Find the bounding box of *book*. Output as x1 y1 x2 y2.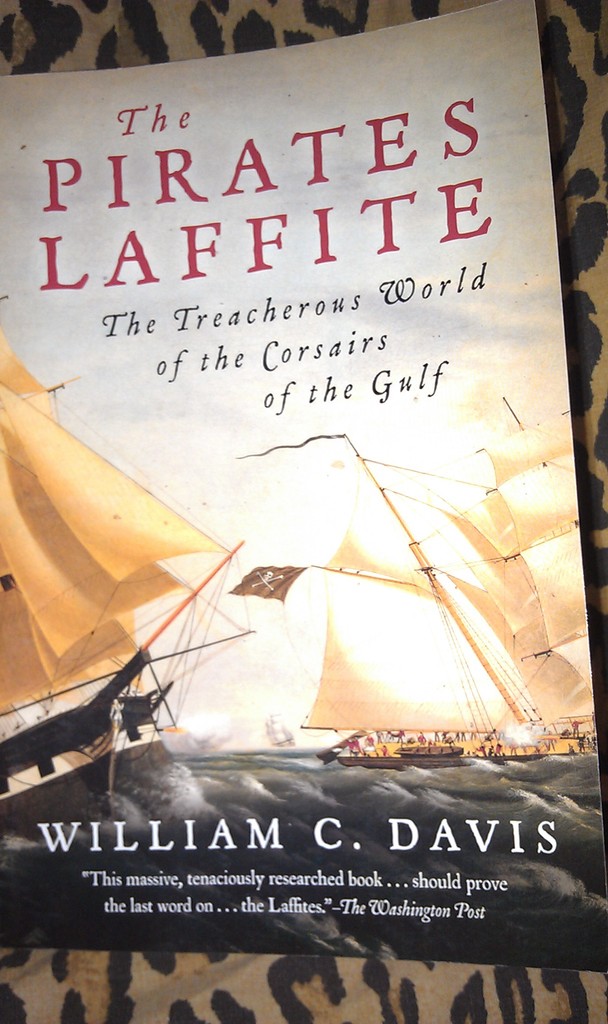
0 0 607 980.
